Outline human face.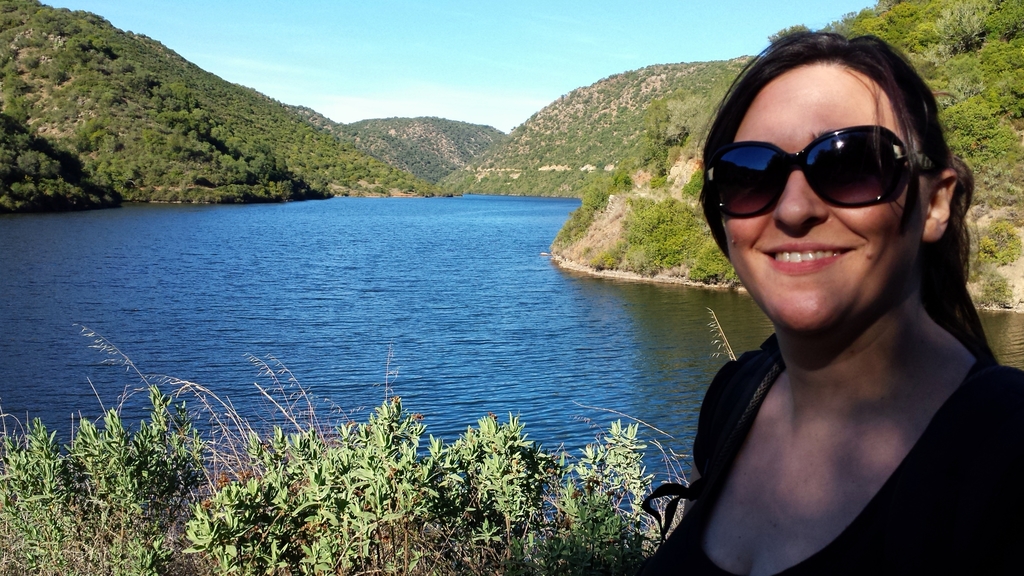
Outline: box(718, 72, 928, 335).
